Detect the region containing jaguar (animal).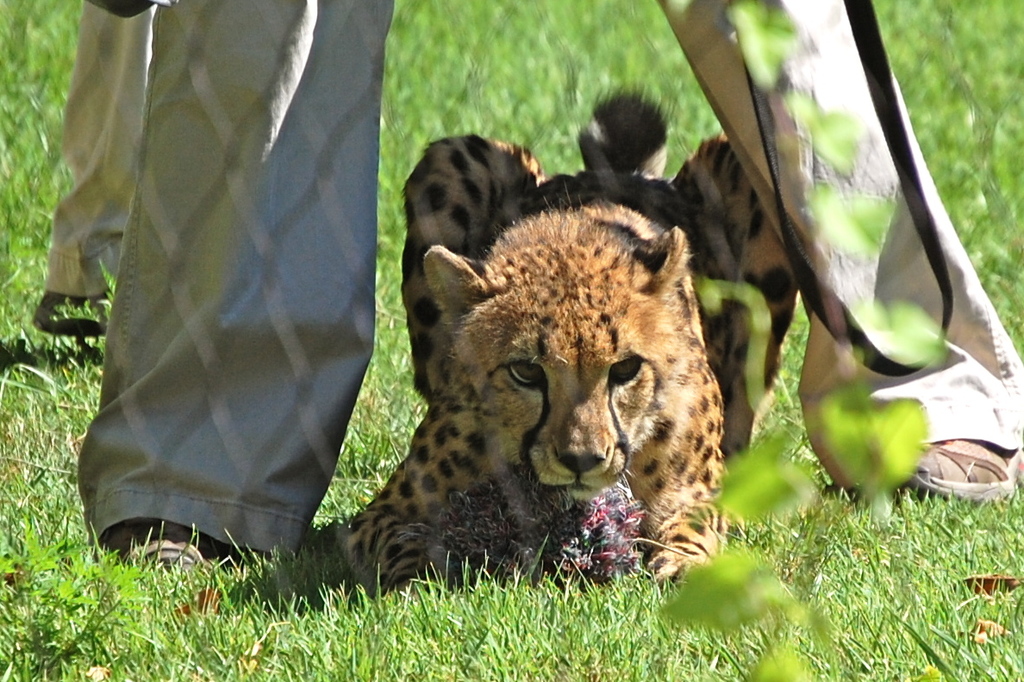
<box>353,78,805,595</box>.
